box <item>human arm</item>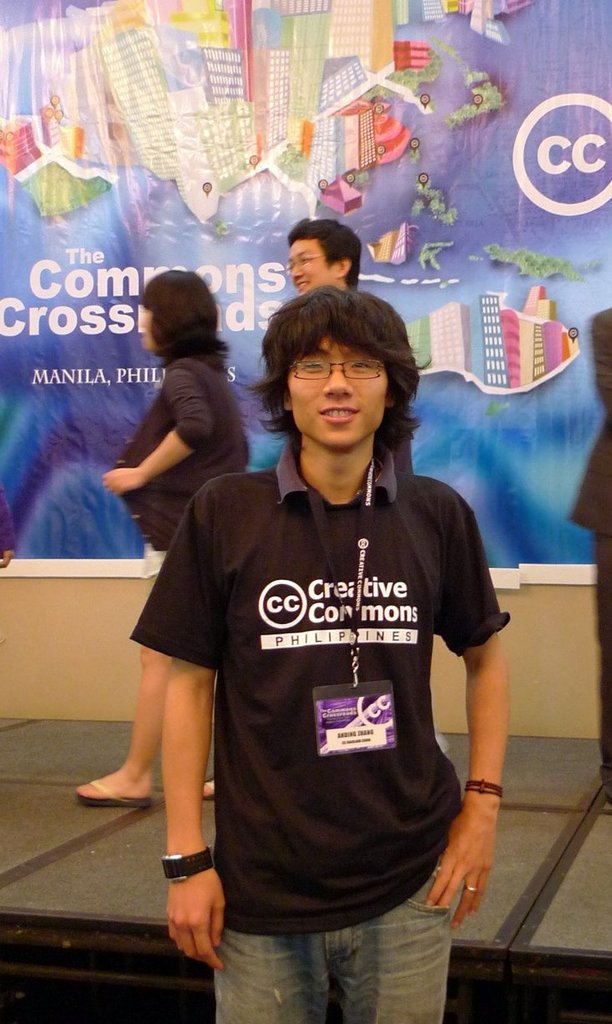
422,494,512,932
